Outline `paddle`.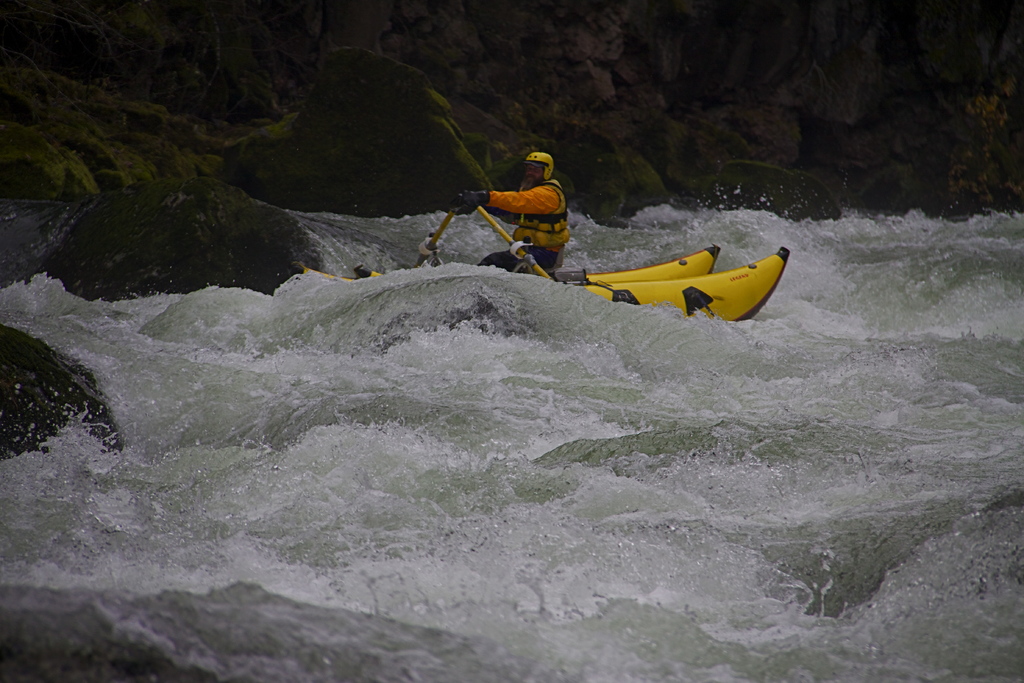
Outline: x1=479 y1=208 x2=545 y2=277.
